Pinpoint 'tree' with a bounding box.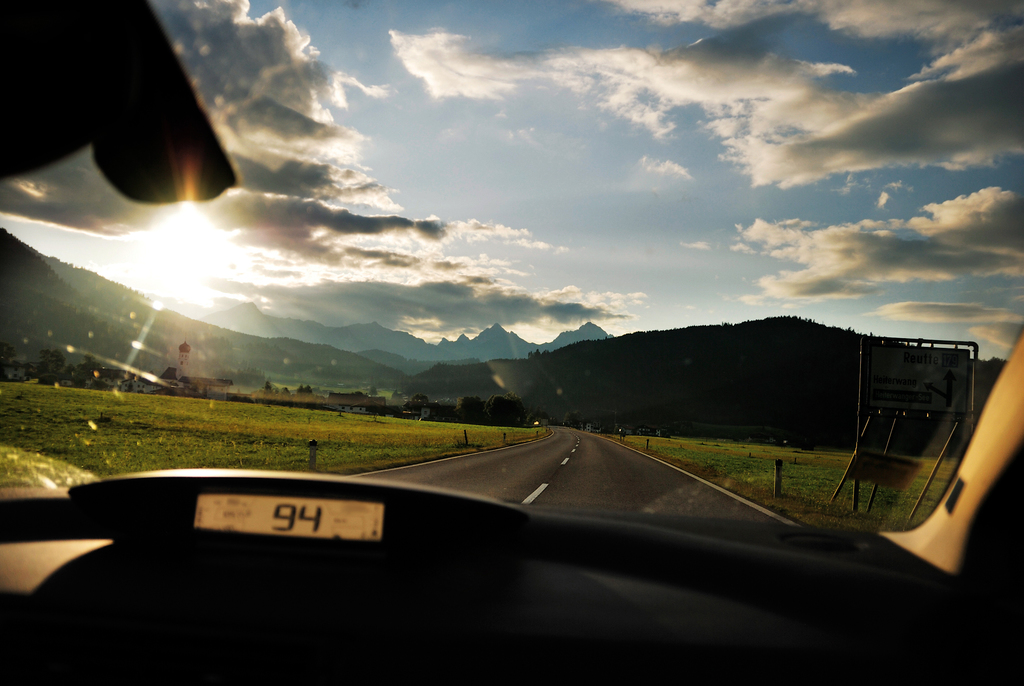
crop(260, 382, 273, 391).
